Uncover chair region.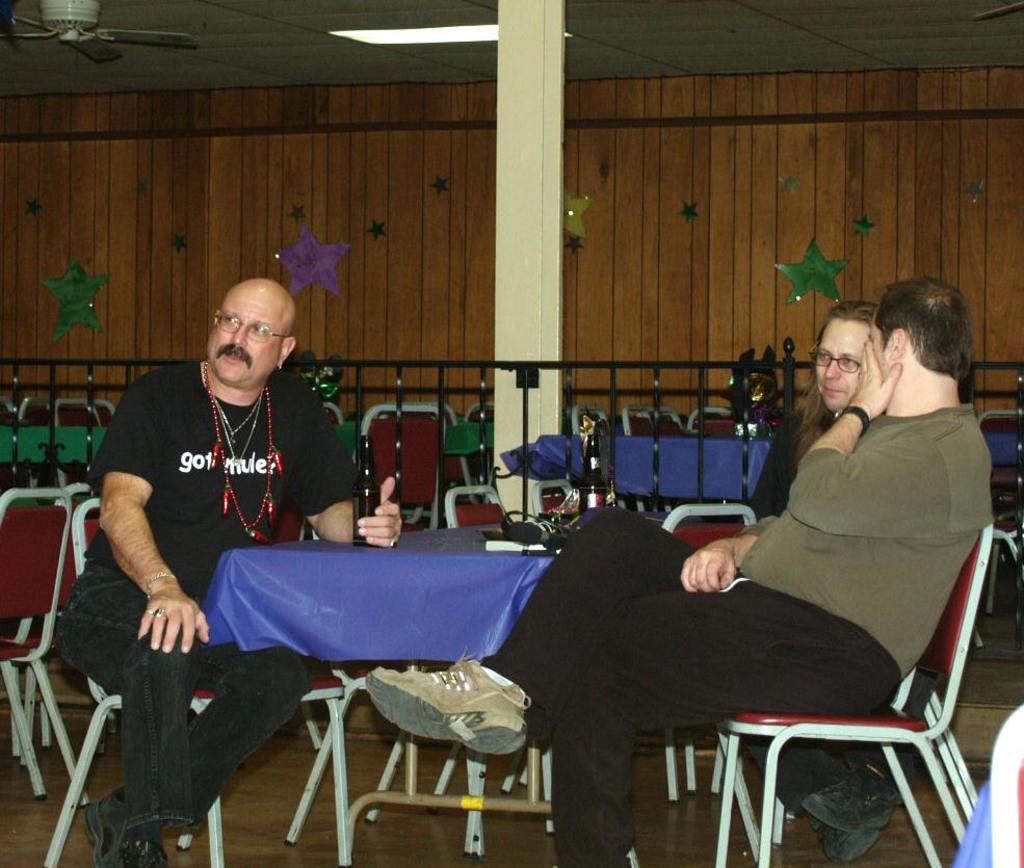
Uncovered: [x1=987, y1=701, x2=1023, y2=867].
